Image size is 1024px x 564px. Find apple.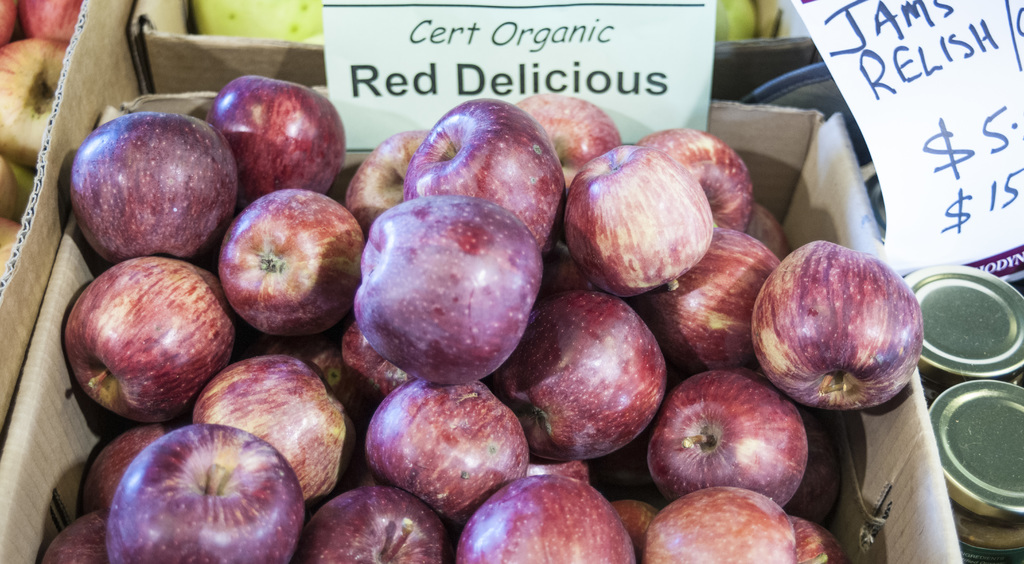
left=753, top=238, right=924, bottom=409.
